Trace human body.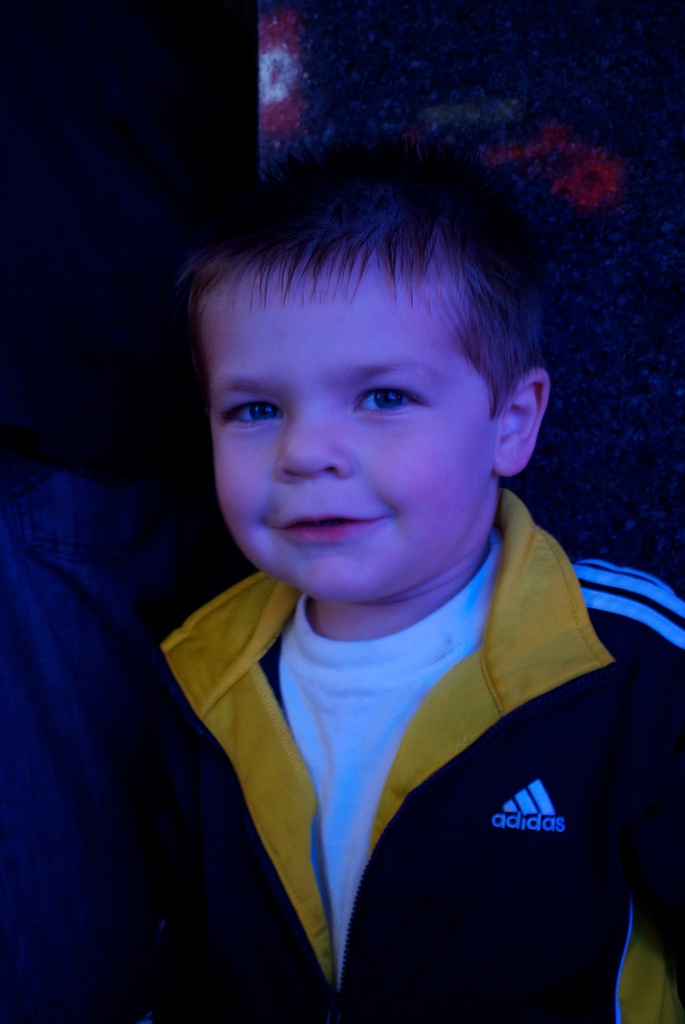
Traced to (115, 163, 663, 1016).
